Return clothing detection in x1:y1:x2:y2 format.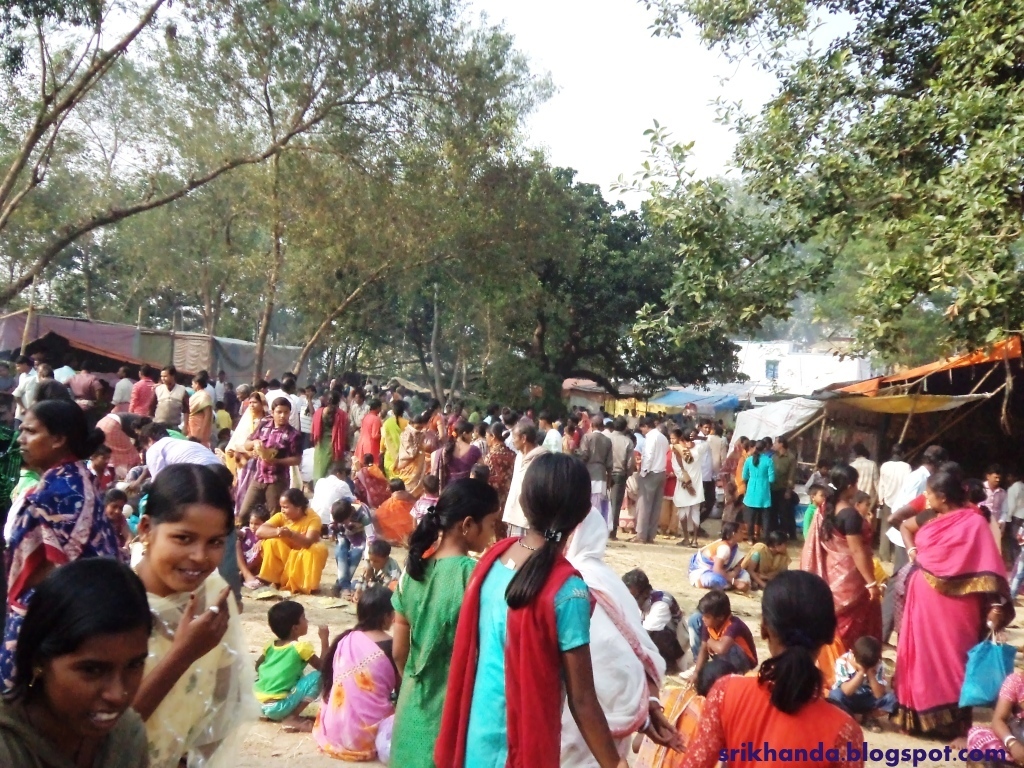
368:480:422:550.
